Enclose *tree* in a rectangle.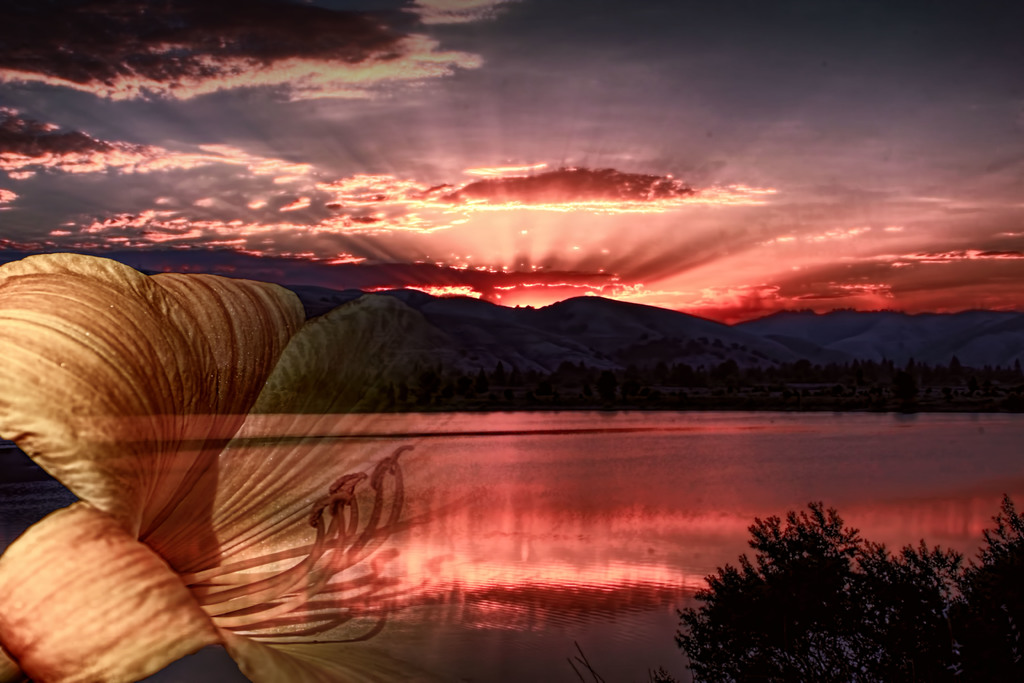
(866,496,1023,682).
